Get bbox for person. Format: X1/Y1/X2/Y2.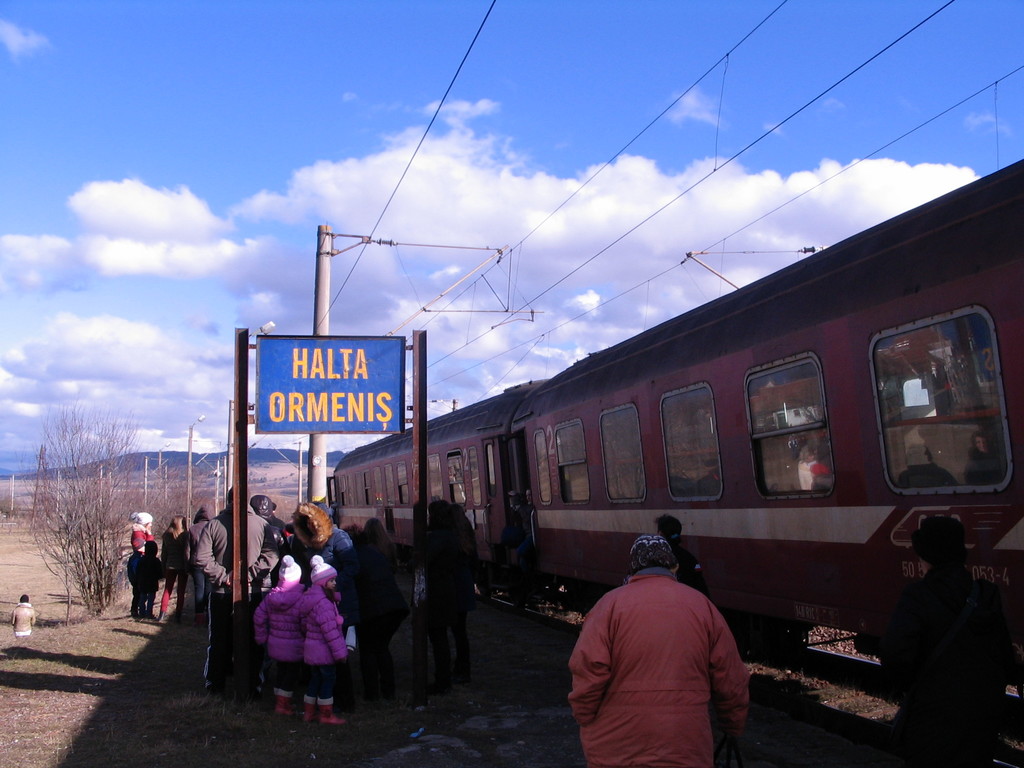
20/590/42/653.
